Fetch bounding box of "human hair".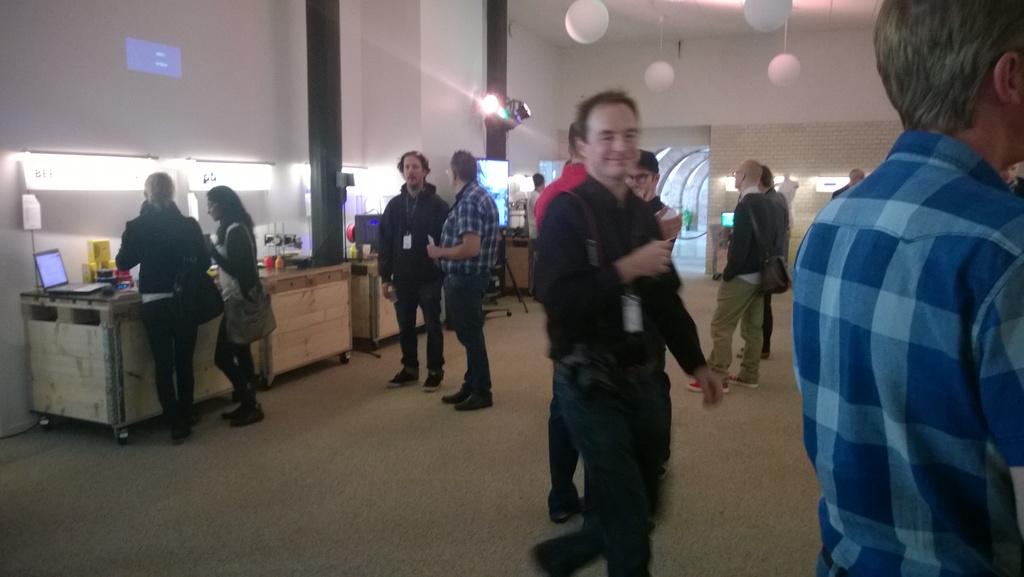
Bbox: bbox=(575, 88, 643, 146).
